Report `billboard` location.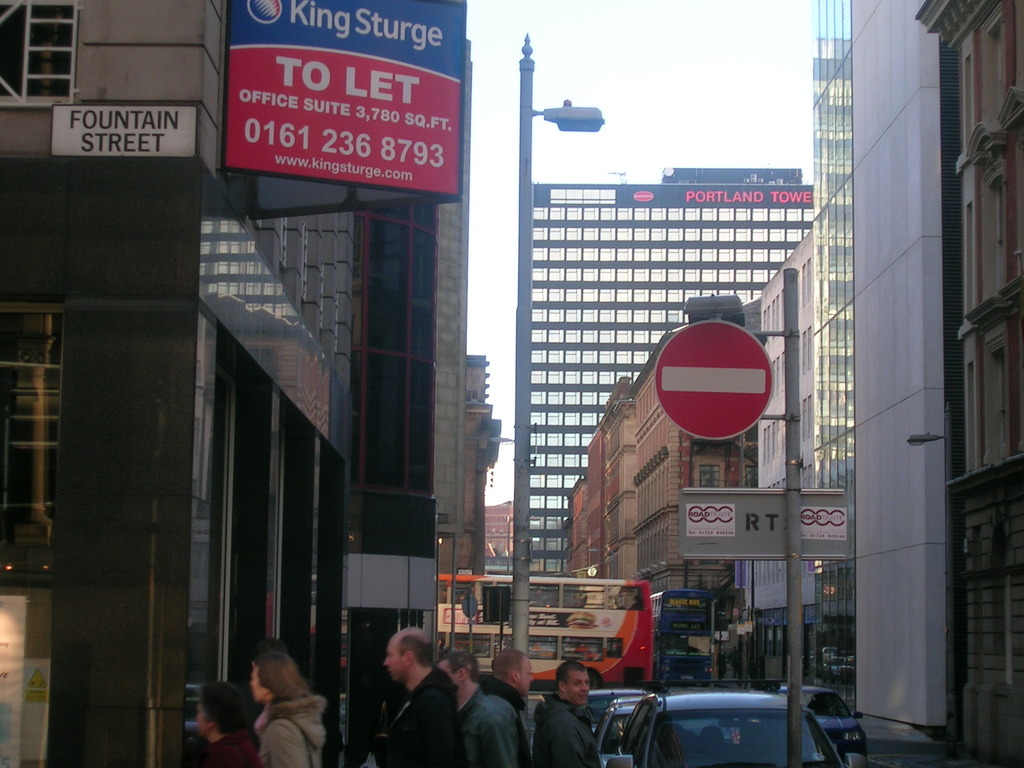
Report: <region>669, 490, 847, 562</region>.
